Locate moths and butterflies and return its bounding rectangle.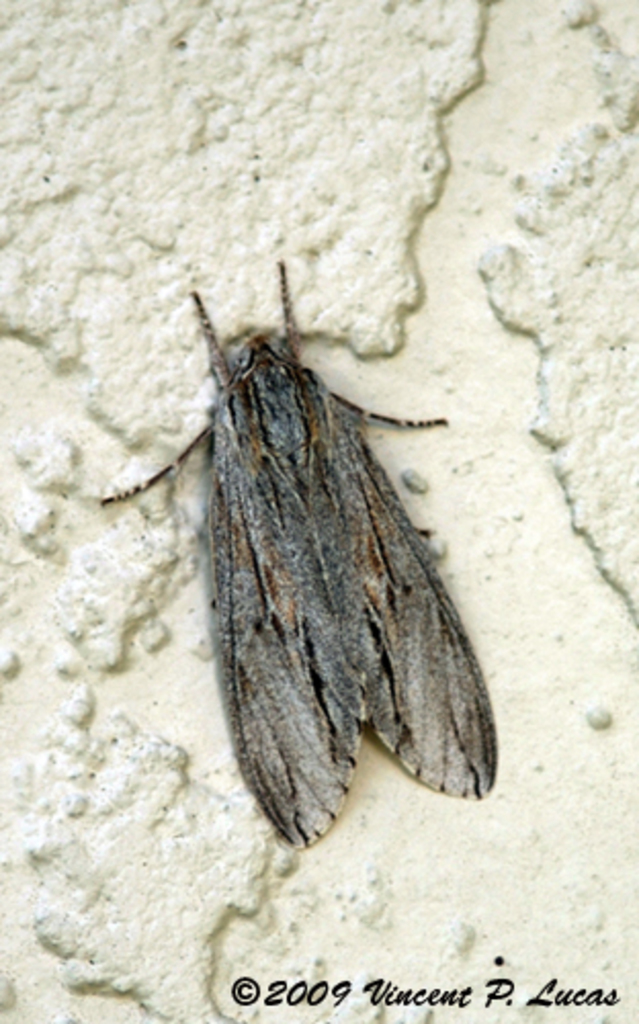
{"x1": 100, "y1": 256, "x2": 508, "y2": 856}.
